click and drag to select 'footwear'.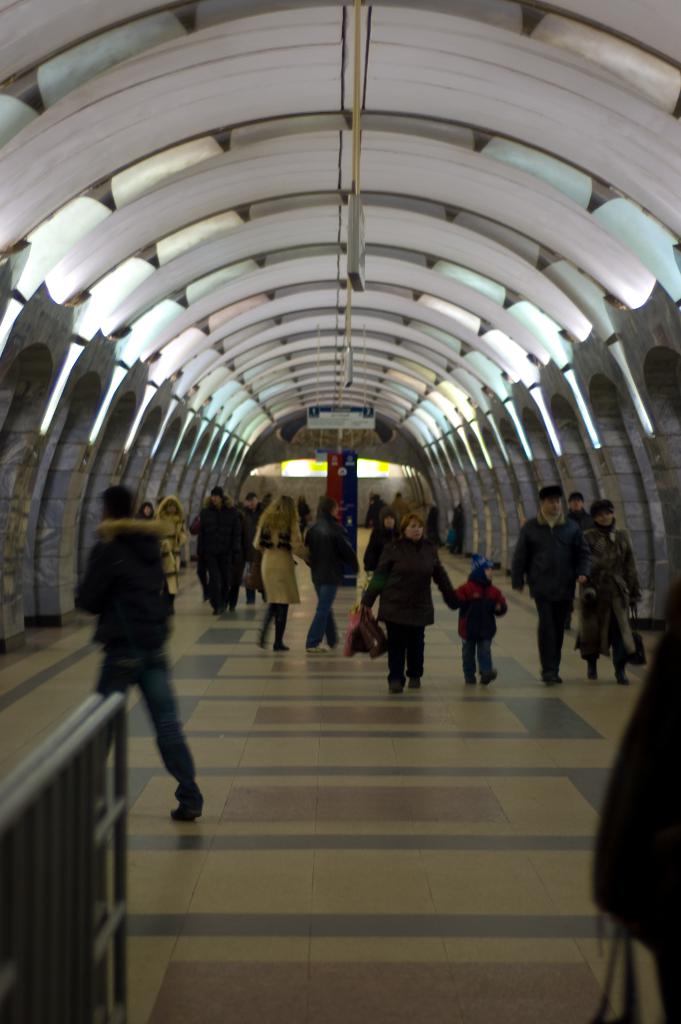
Selection: 464:679:477:686.
